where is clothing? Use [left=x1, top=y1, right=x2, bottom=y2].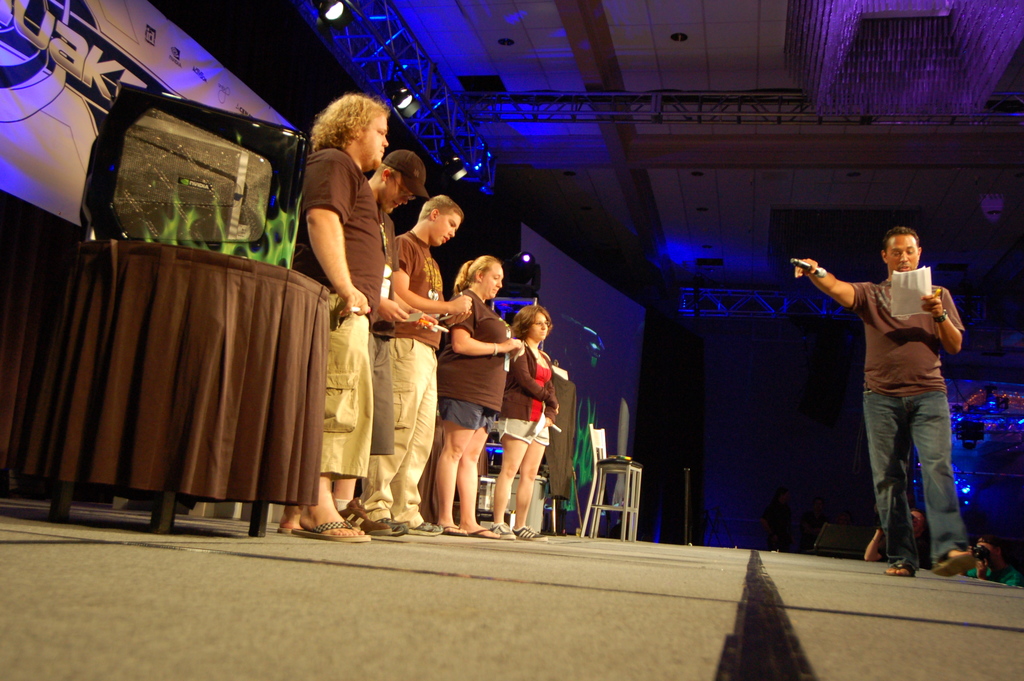
[left=284, top=142, right=376, bottom=500].
